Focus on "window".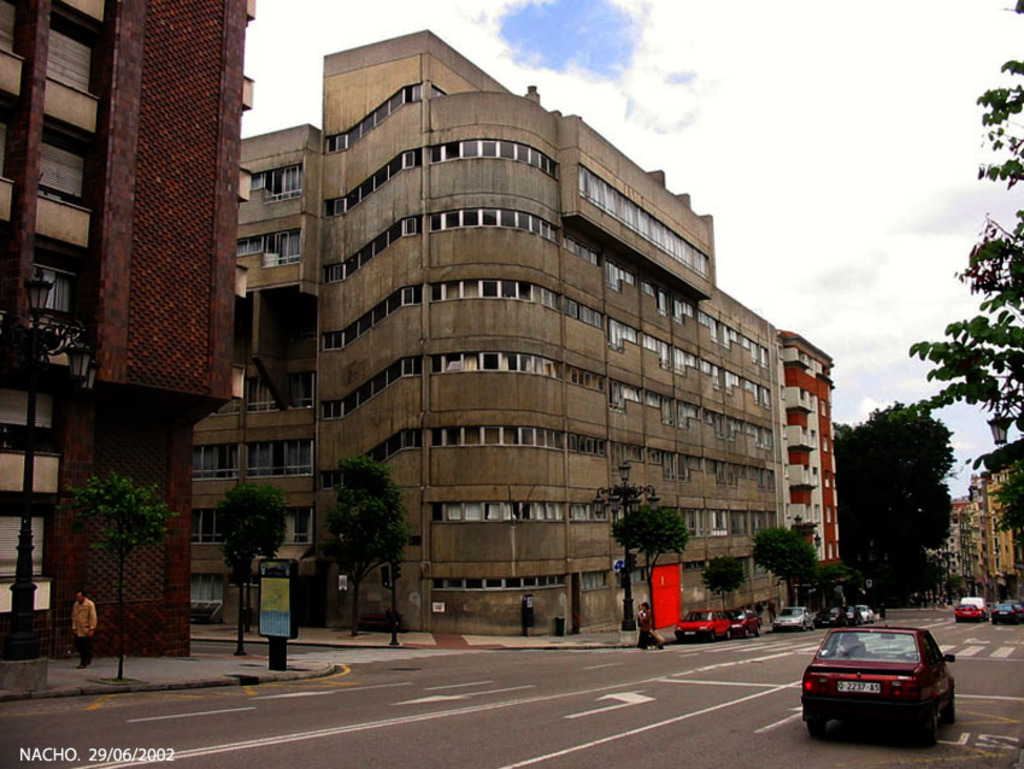
Focused at [37, 115, 100, 210].
